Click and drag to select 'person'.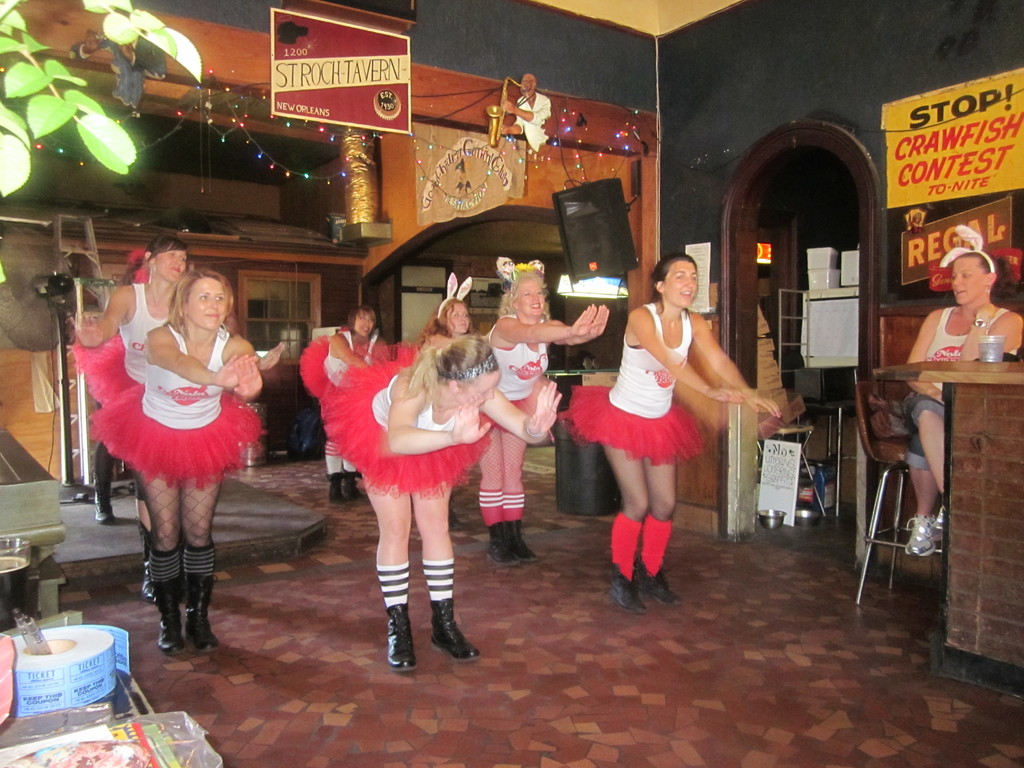
Selection: [left=92, top=264, right=277, bottom=659].
